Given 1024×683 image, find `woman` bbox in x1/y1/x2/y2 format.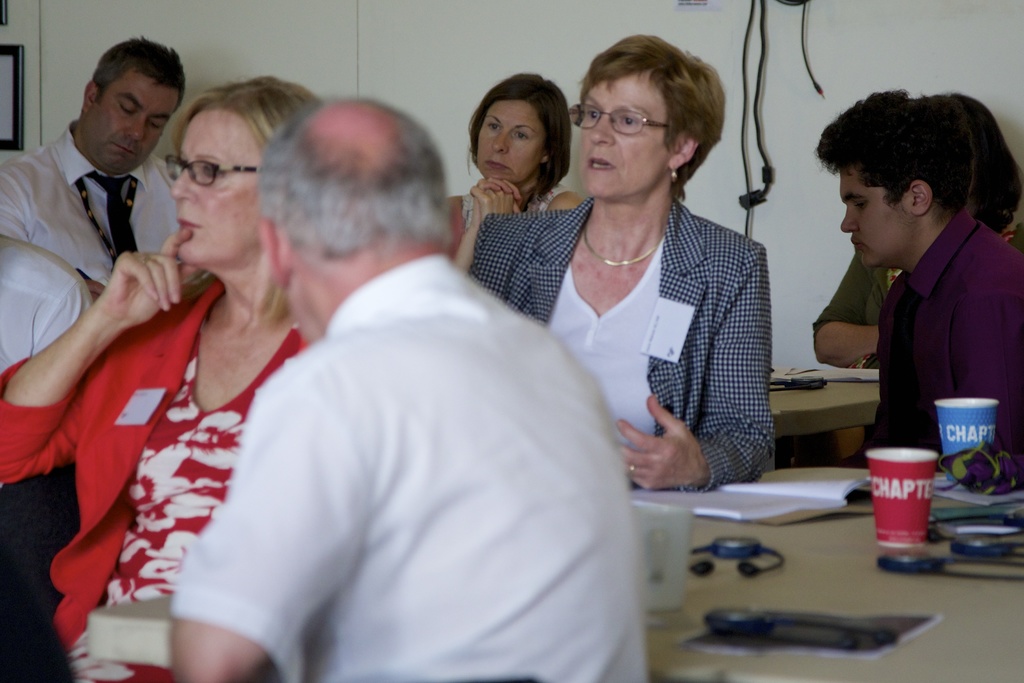
810/93/1023/370.
